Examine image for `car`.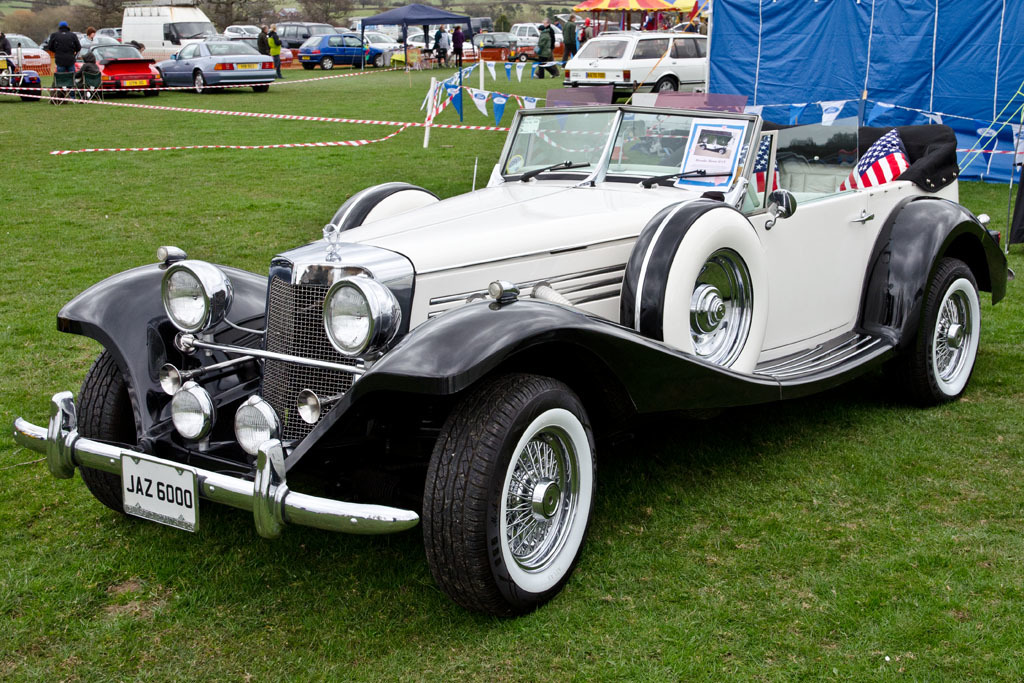
Examination result: (left=564, top=33, right=712, bottom=103).
